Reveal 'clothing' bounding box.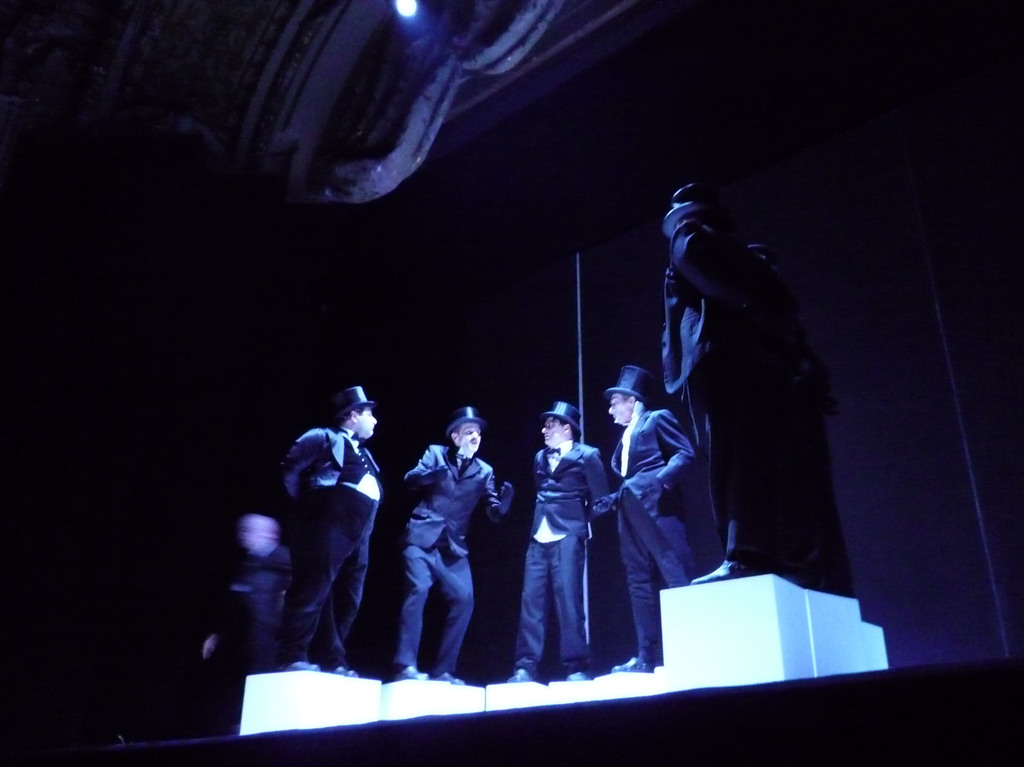
Revealed: (left=629, top=169, right=851, bottom=627).
